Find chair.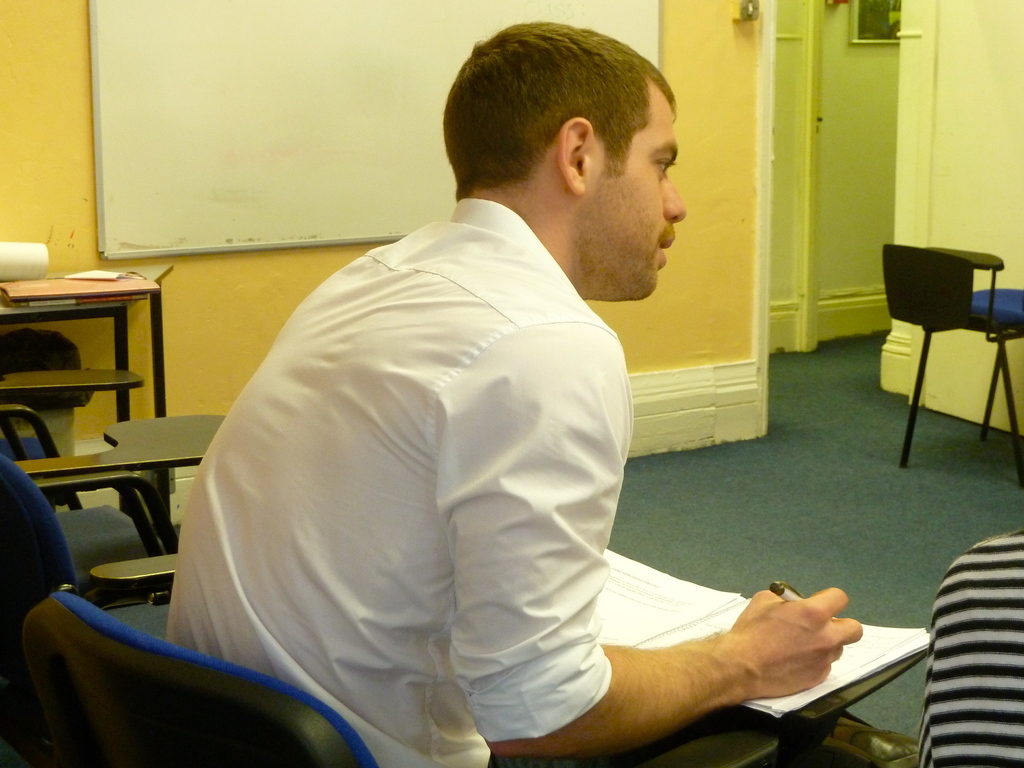
rect(0, 408, 230, 514).
